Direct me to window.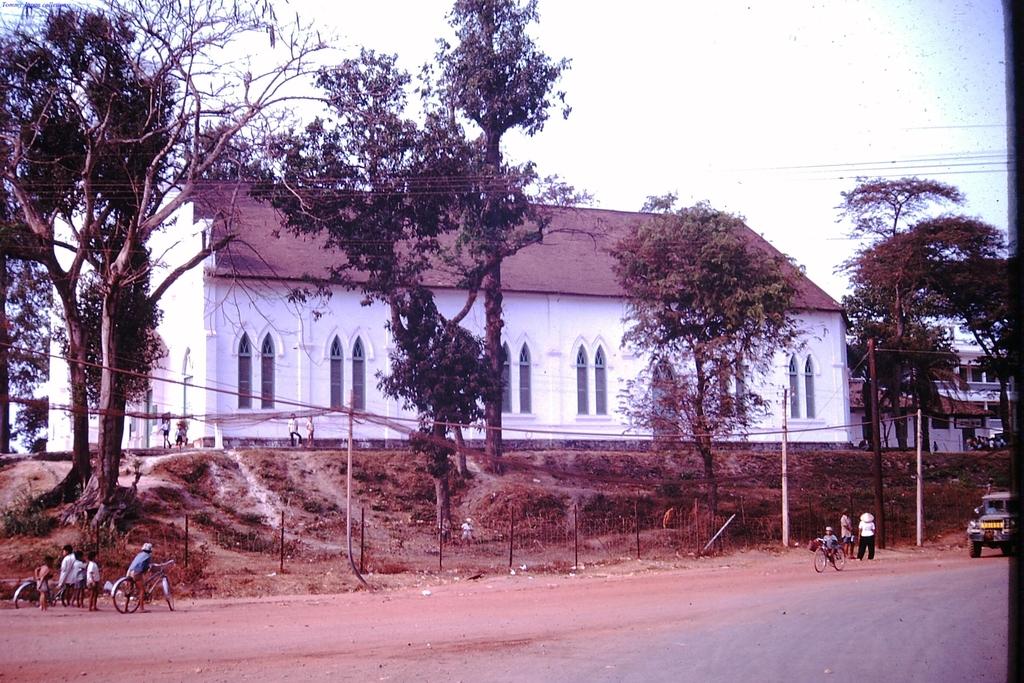
Direction: <box>503,345,511,417</box>.
